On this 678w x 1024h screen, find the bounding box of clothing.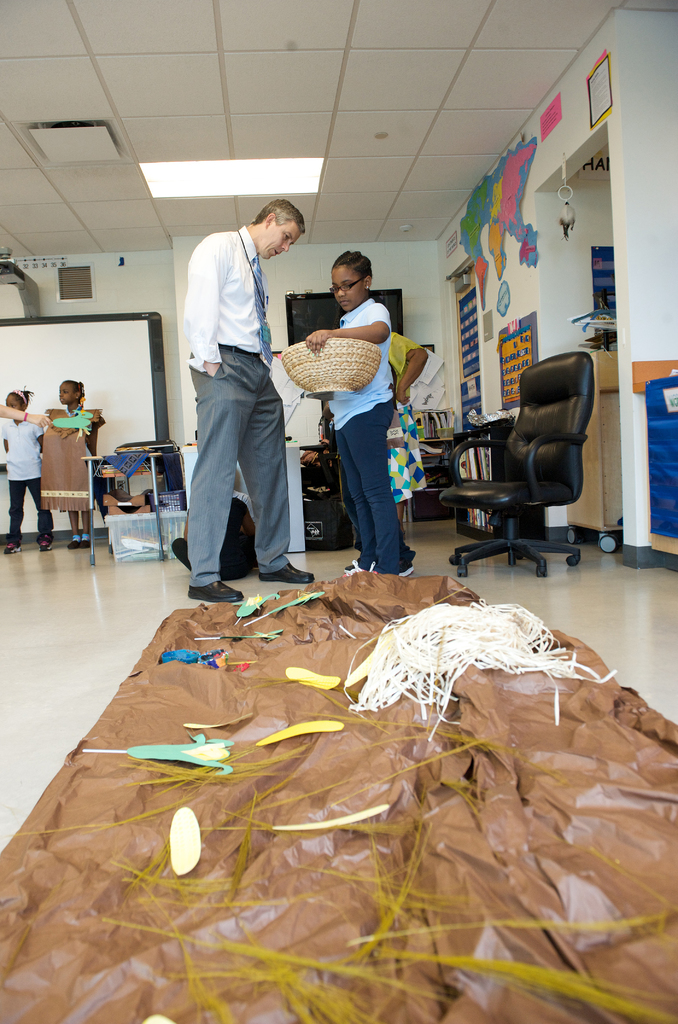
Bounding box: left=339, top=411, right=409, bottom=566.
